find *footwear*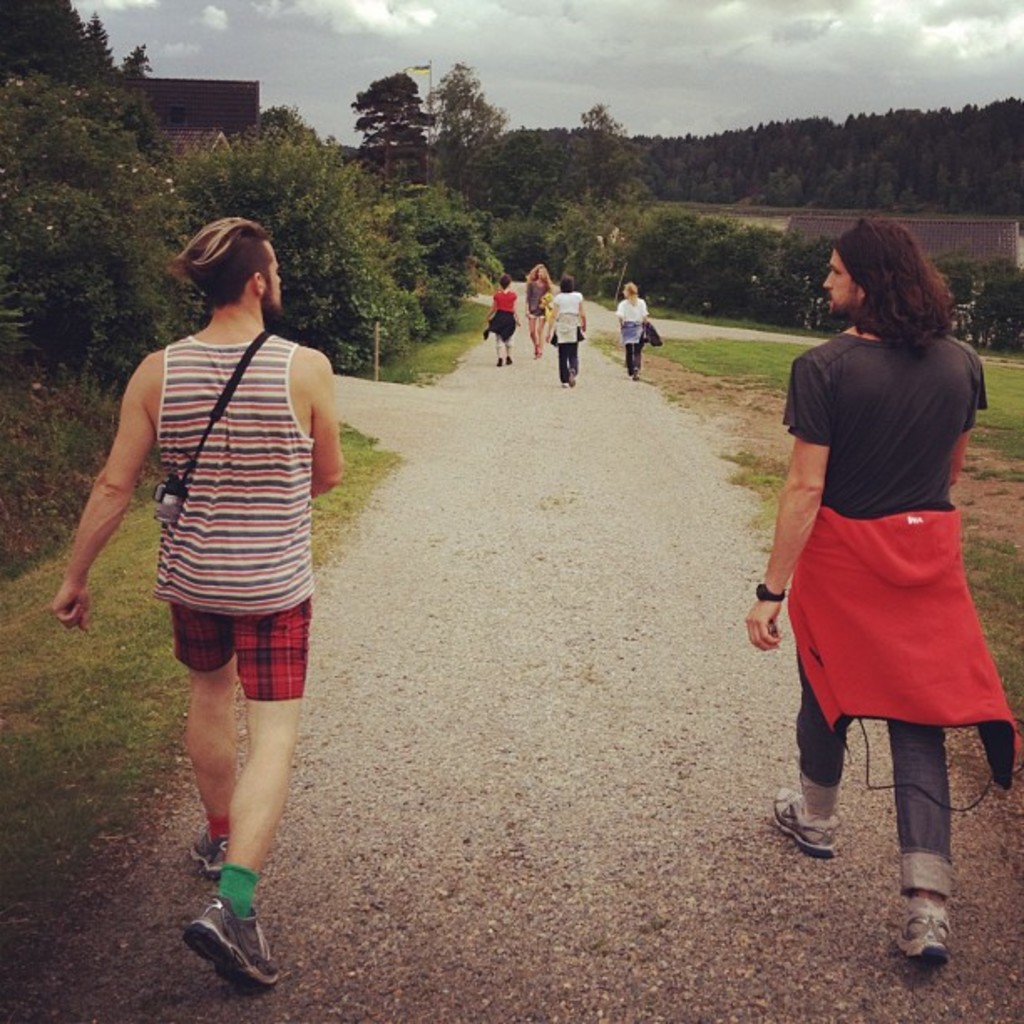
192:828:226:872
